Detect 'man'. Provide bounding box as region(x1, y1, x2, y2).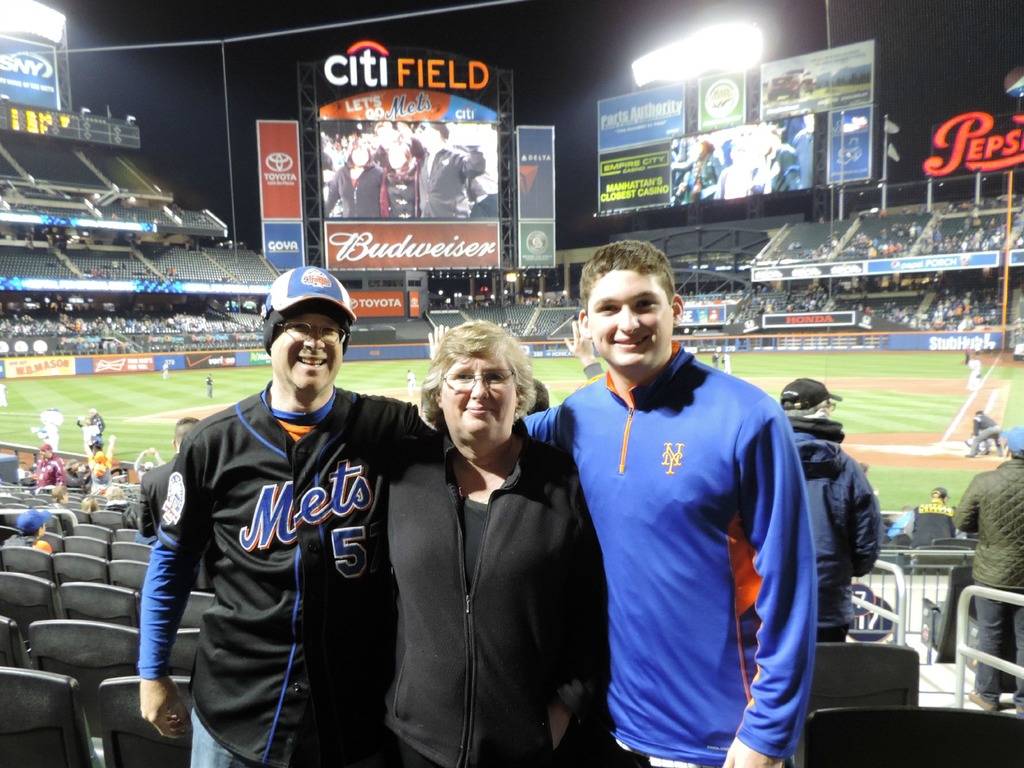
region(76, 414, 106, 458).
